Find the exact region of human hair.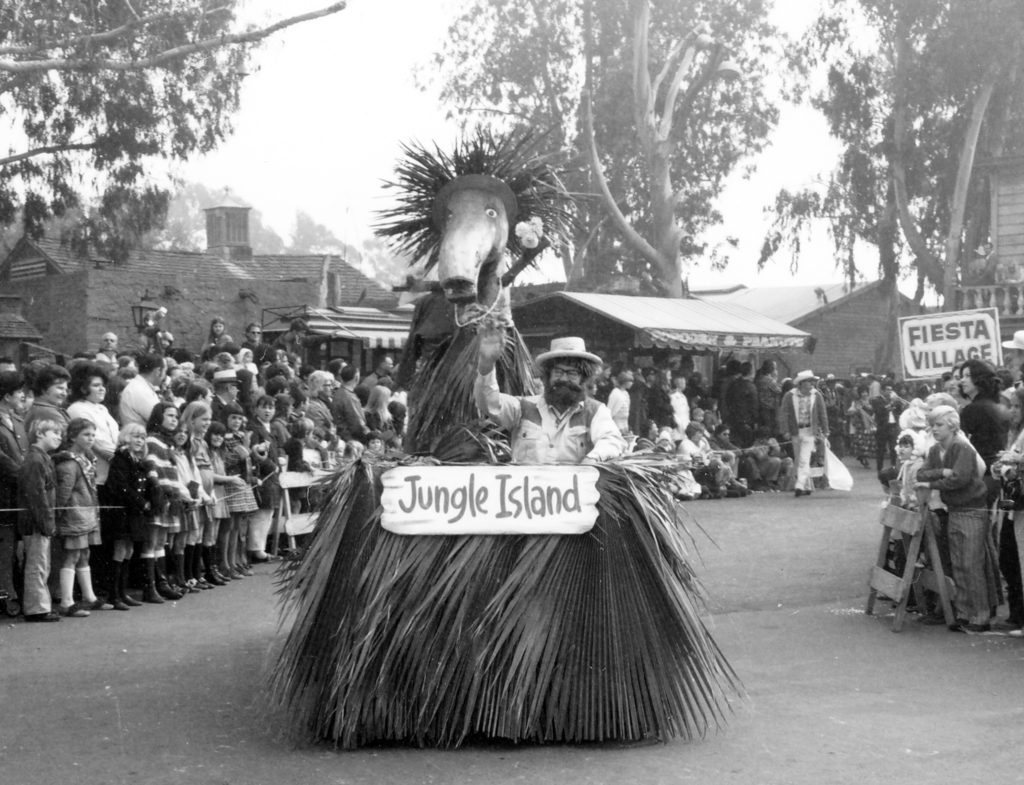
Exact region: (364, 431, 382, 449).
